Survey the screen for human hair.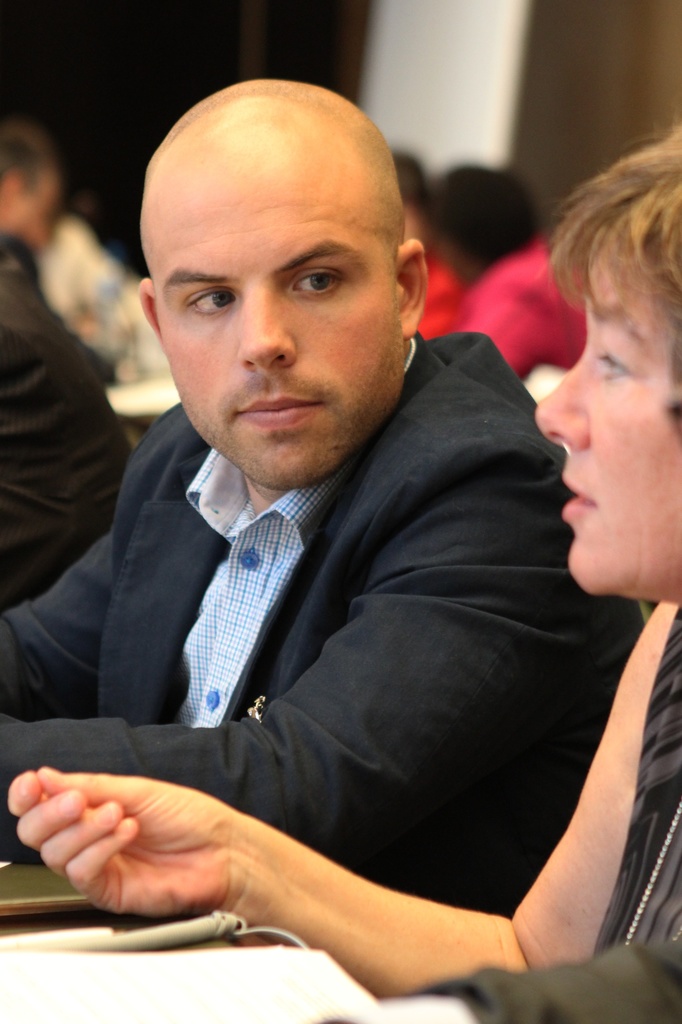
Survey found: pyautogui.locateOnScreen(429, 164, 548, 288).
